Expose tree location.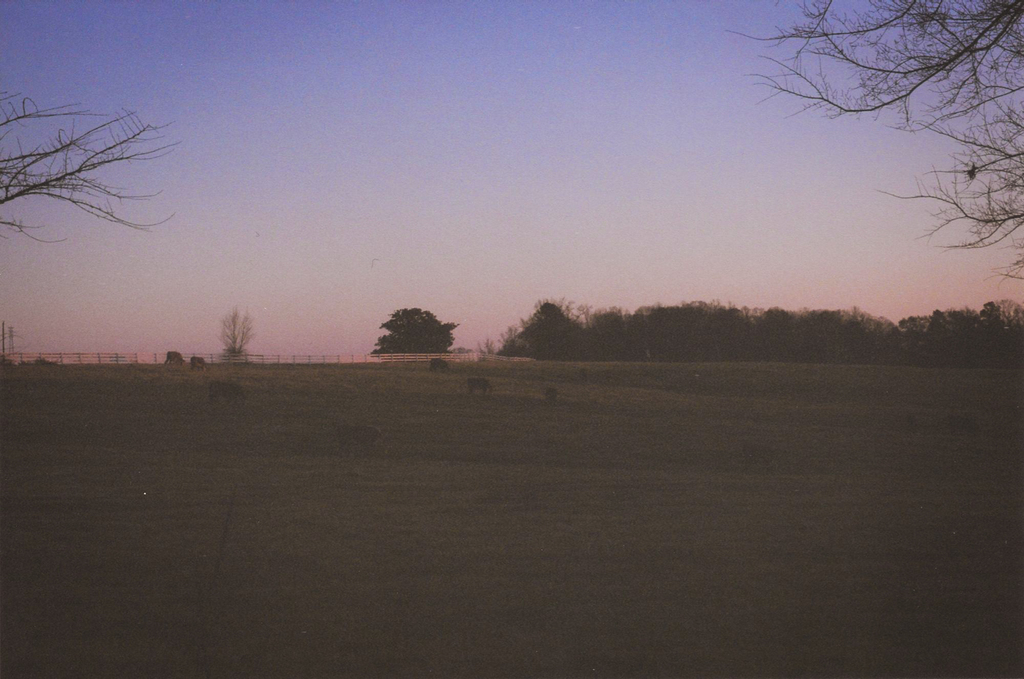
Exposed at BBox(720, 0, 1023, 291).
